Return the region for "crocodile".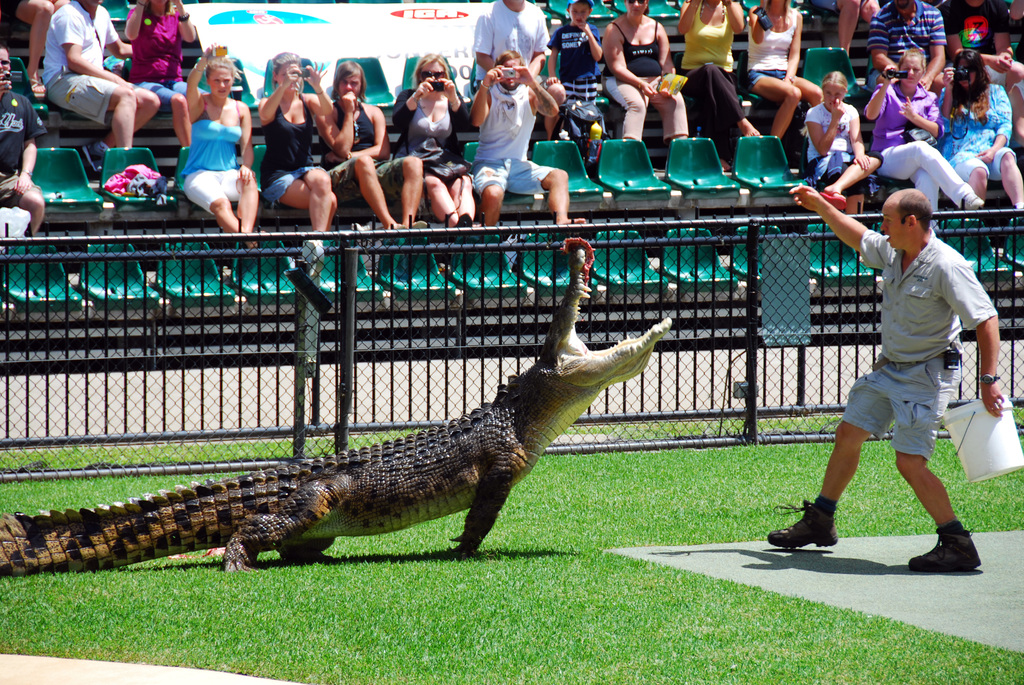
l=0, t=247, r=673, b=576.
